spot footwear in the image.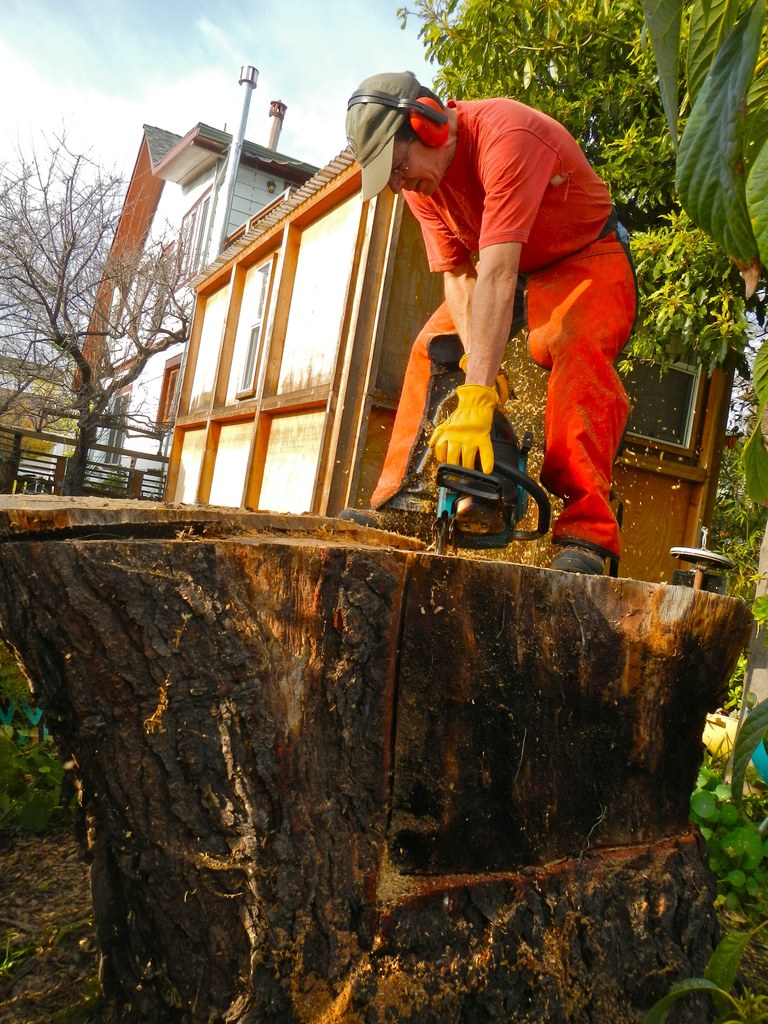
footwear found at {"x1": 558, "y1": 536, "x2": 607, "y2": 572}.
